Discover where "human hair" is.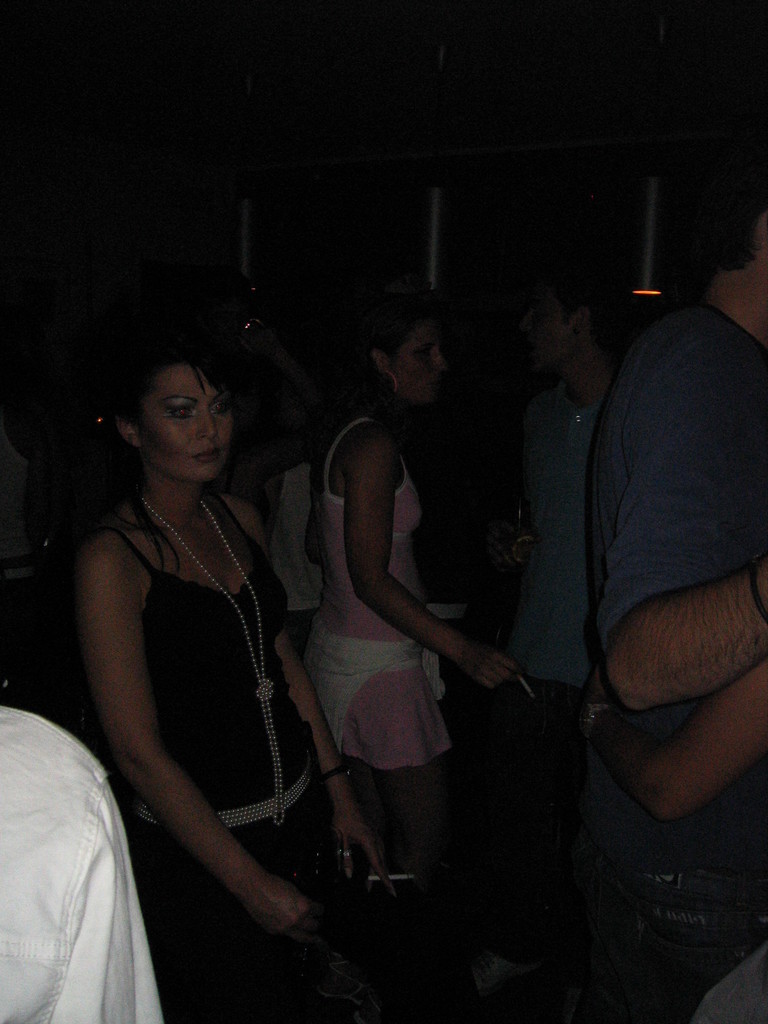
Discovered at bbox(101, 326, 227, 518).
